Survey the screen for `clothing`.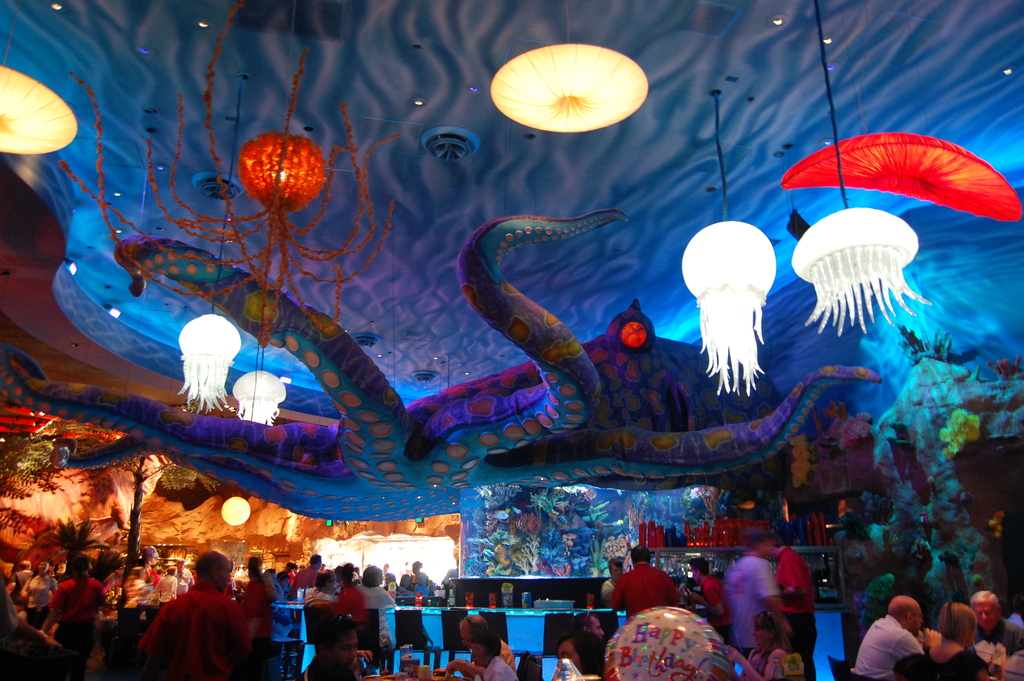
Survey found: 851, 616, 925, 680.
